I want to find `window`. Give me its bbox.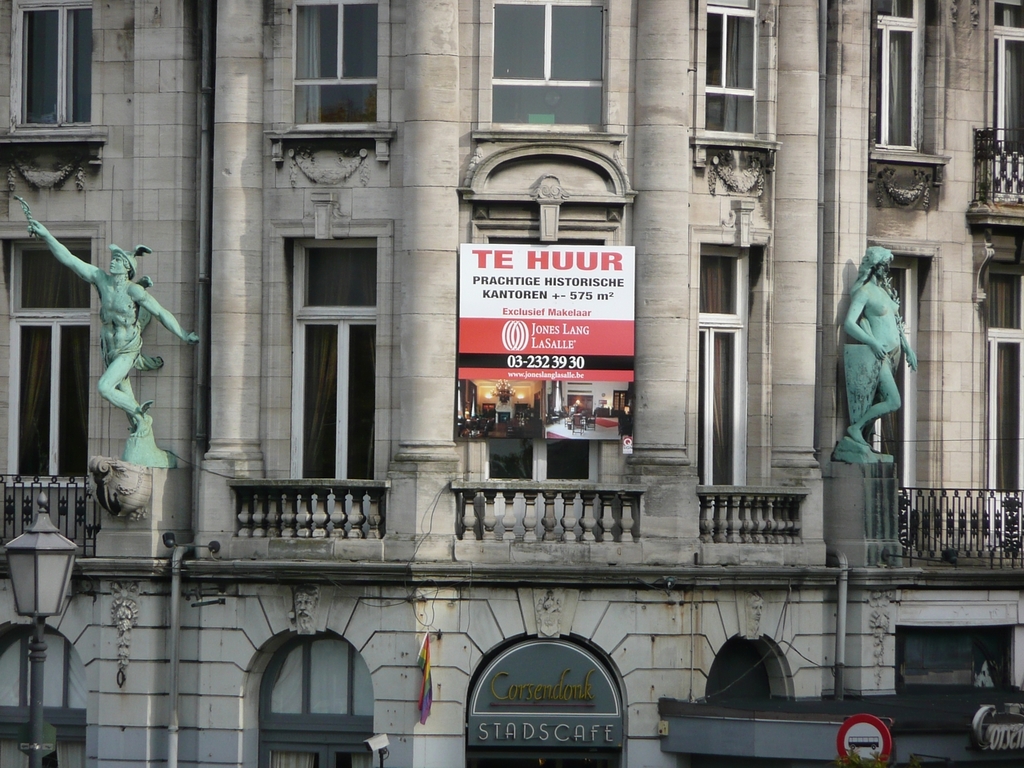
687,0,786,150.
